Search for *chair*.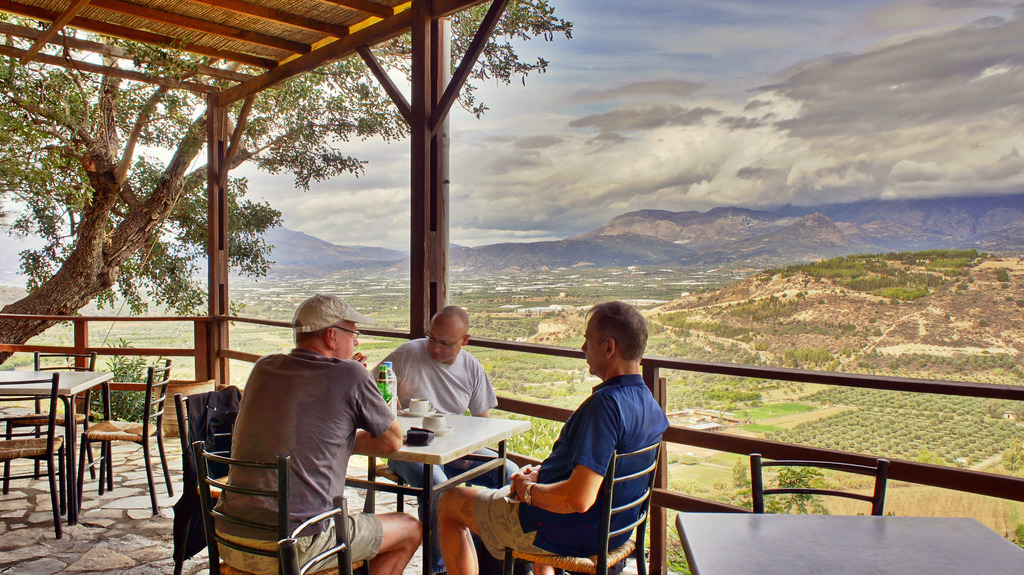
Found at detection(500, 437, 659, 574).
